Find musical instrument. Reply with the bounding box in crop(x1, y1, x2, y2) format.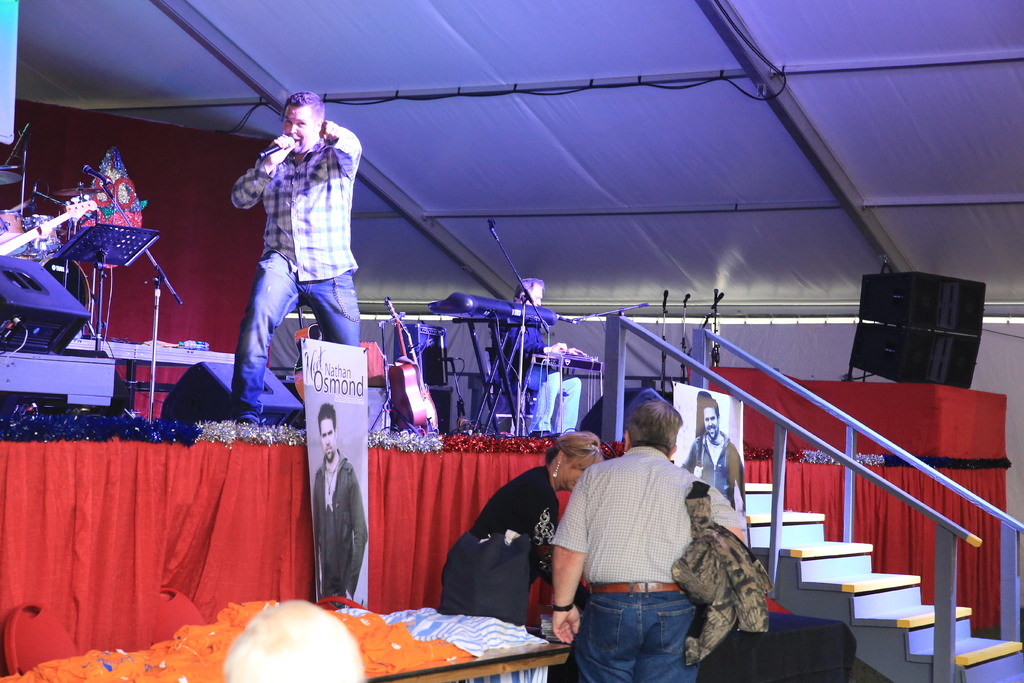
crop(544, 344, 604, 433).
